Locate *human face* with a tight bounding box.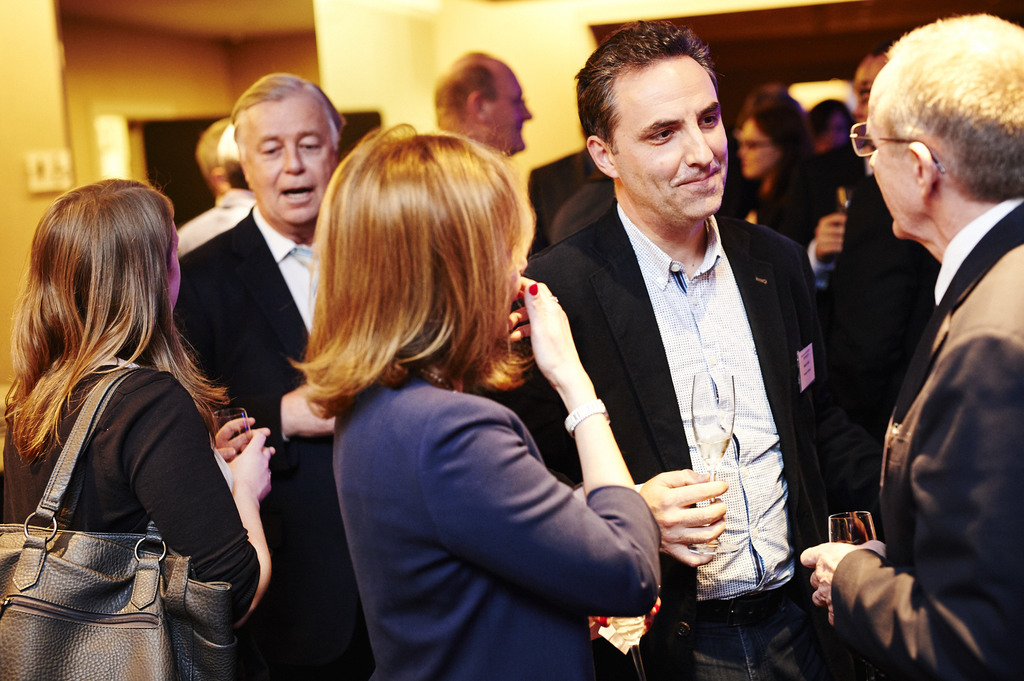
box=[611, 58, 729, 220].
